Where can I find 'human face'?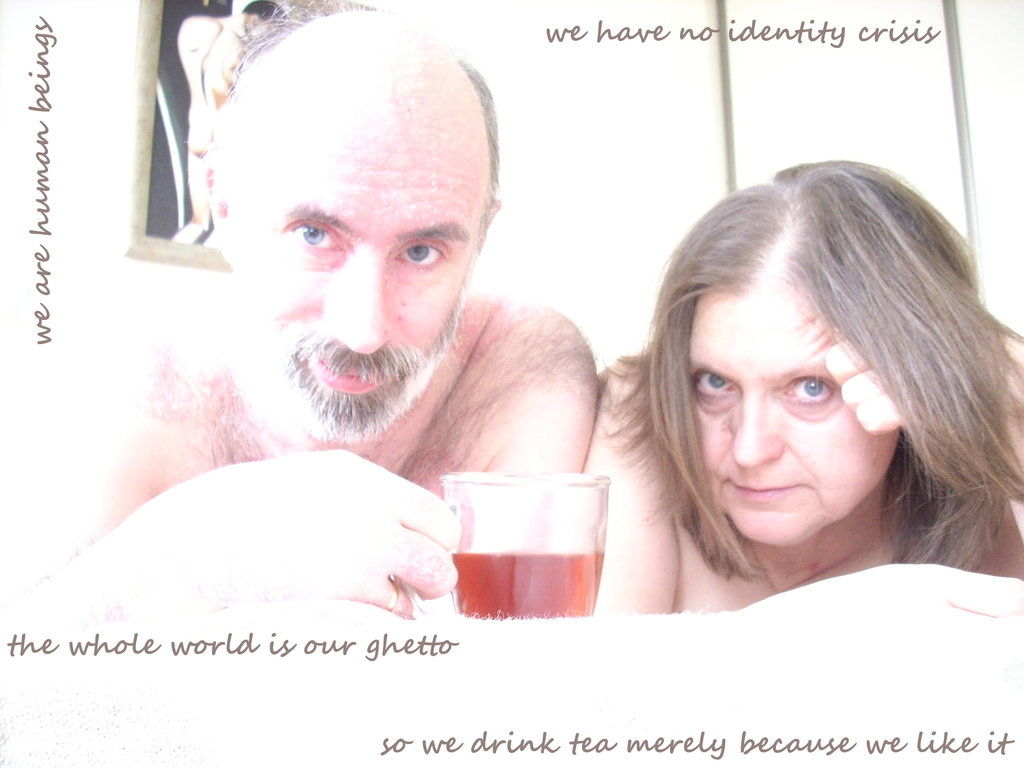
You can find it at locate(687, 281, 904, 549).
